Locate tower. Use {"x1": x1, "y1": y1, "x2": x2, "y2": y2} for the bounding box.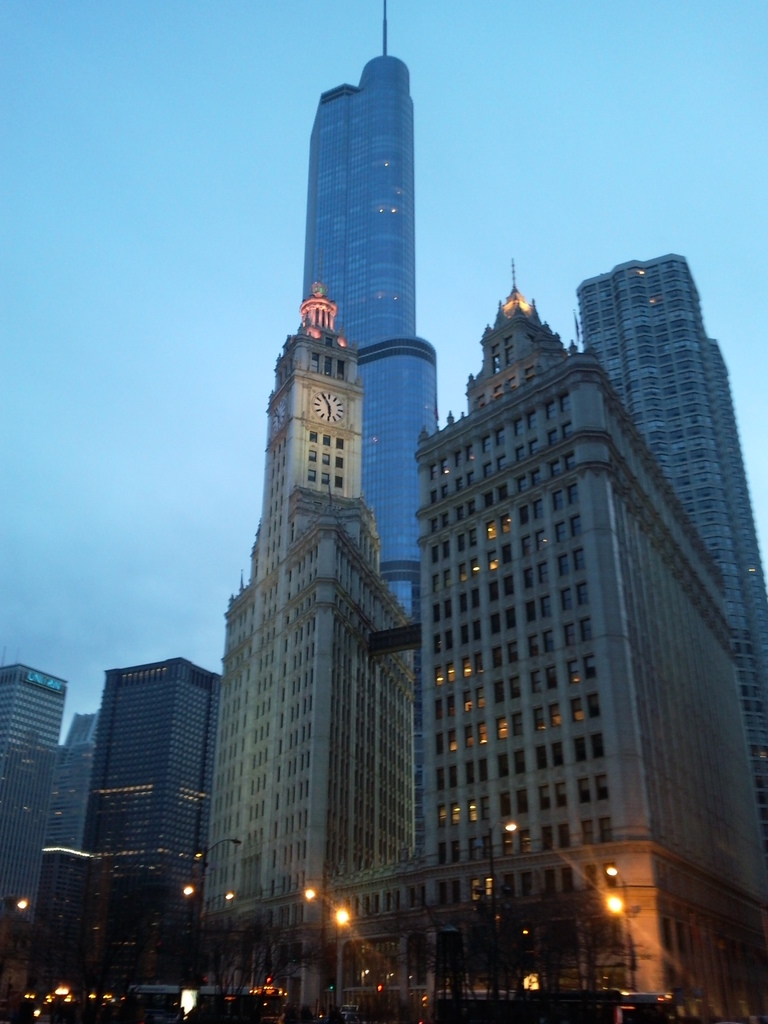
{"x1": 0, "y1": 661, "x2": 63, "y2": 1018}.
